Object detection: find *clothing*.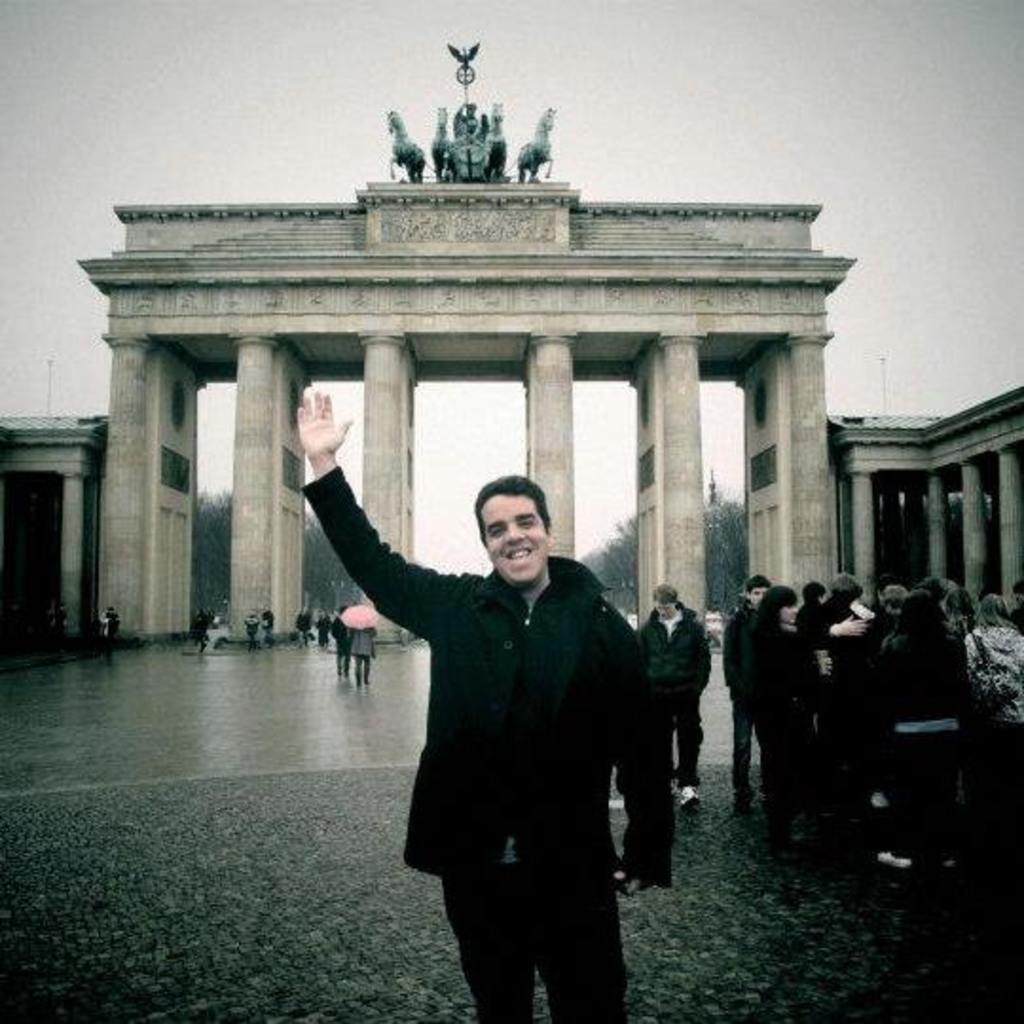
l=857, t=624, r=958, b=851.
